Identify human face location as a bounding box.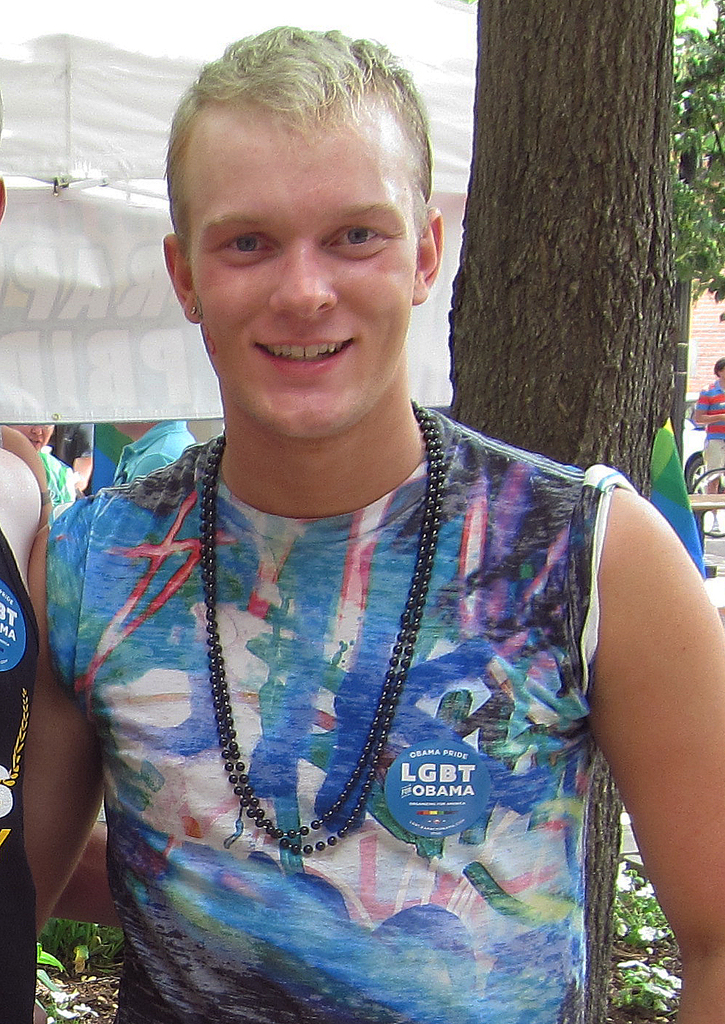
[190,110,420,445].
